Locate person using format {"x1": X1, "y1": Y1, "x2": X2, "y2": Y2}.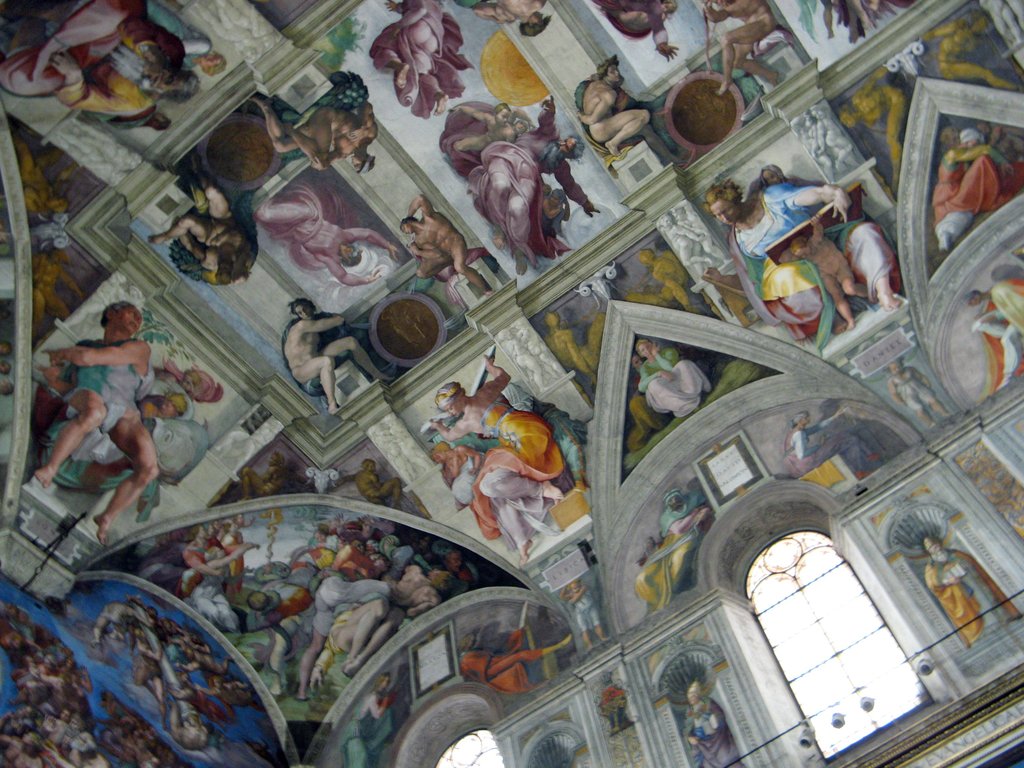
{"x1": 282, "y1": 286, "x2": 380, "y2": 420}.
